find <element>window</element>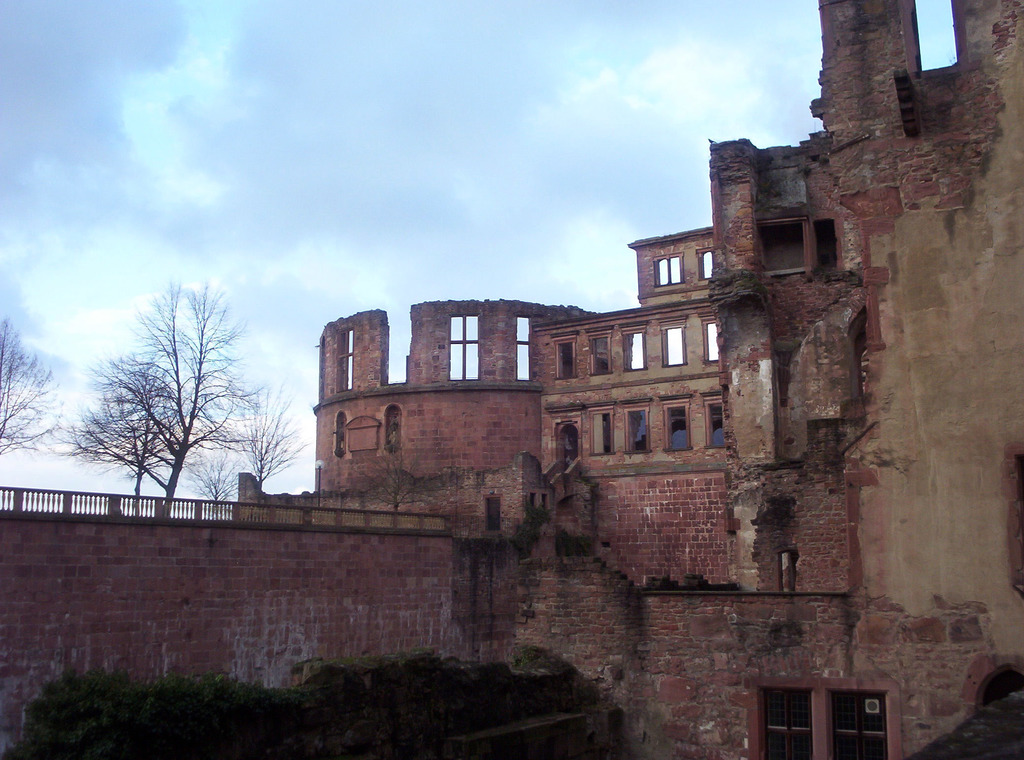
crop(450, 318, 483, 380)
